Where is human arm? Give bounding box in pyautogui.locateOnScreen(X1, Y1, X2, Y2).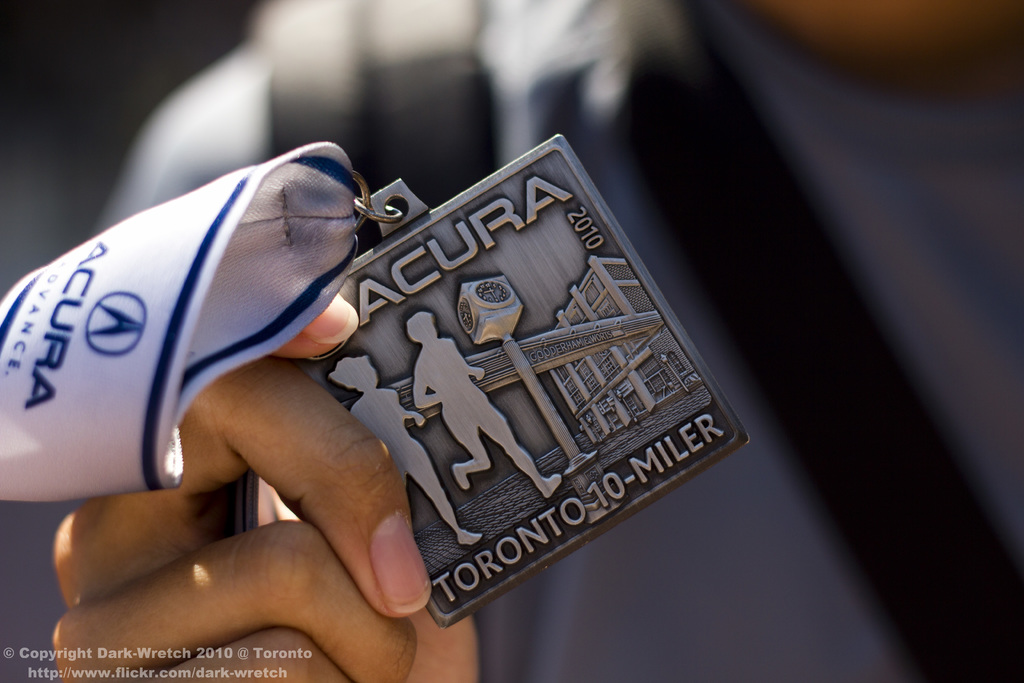
pyautogui.locateOnScreen(49, 48, 483, 682).
